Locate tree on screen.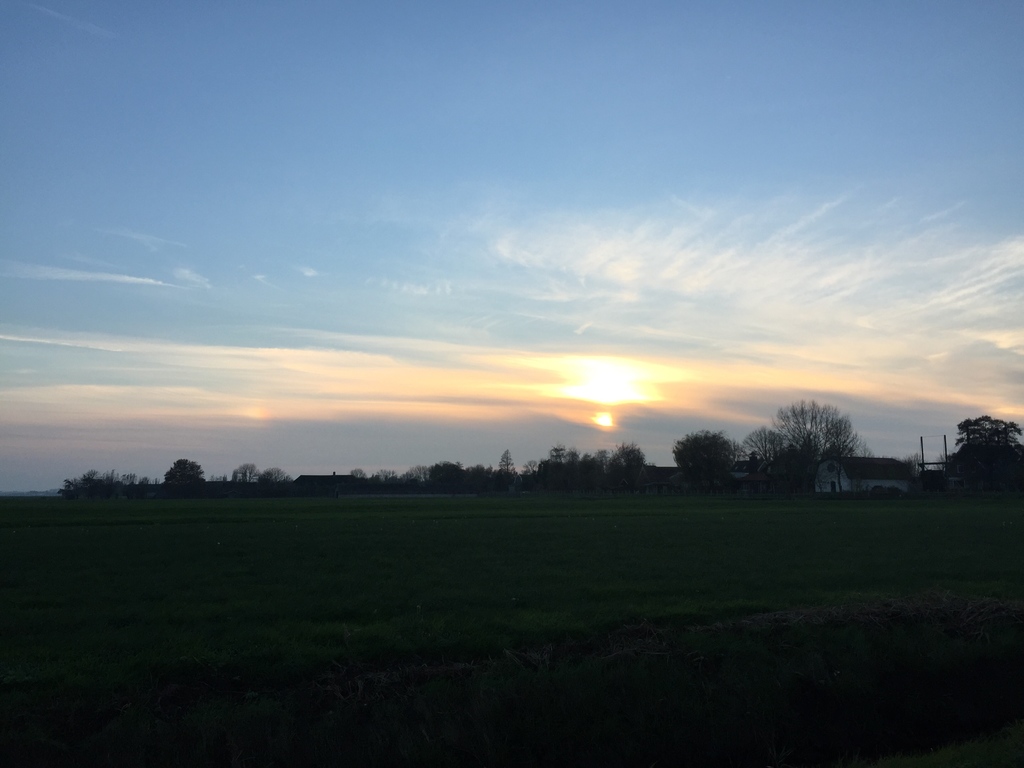
On screen at BBox(671, 431, 747, 492).
